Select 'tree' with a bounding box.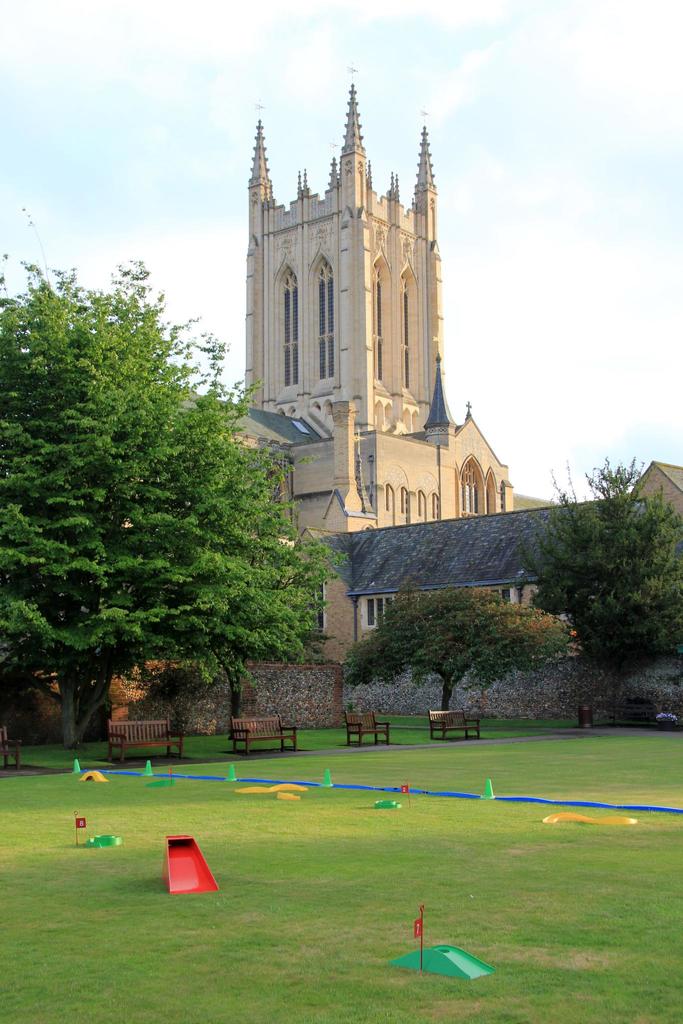
x1=0, y1=206, x2=334, y2=774.
